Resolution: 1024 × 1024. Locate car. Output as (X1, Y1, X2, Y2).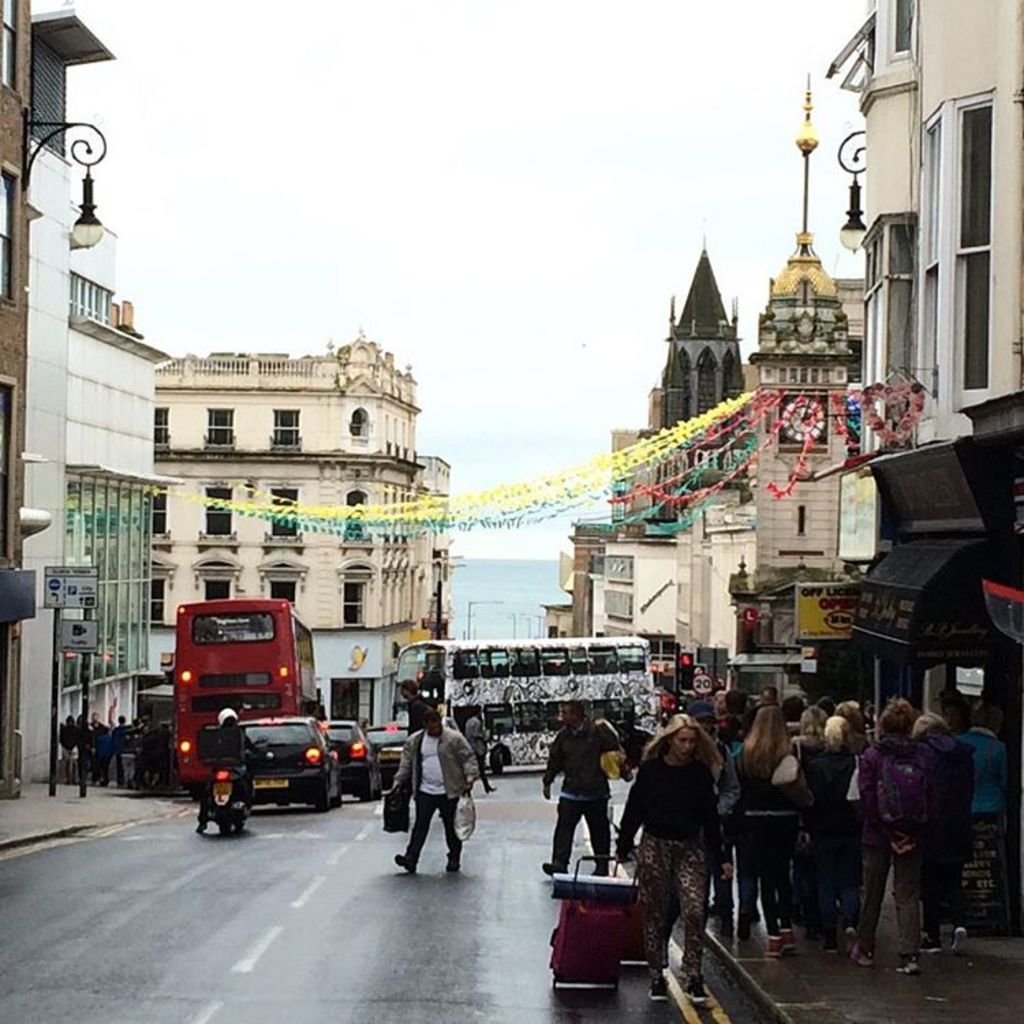
(373, 728, 407, 771).
